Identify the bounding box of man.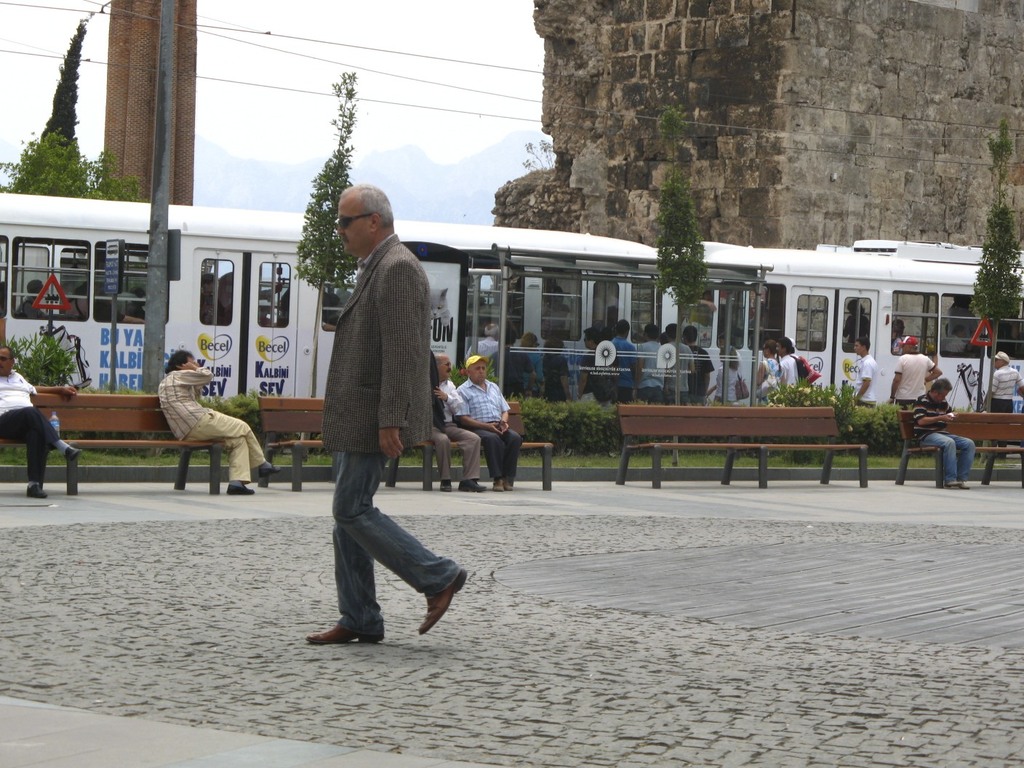
detection(582, 329, 616, 400).
